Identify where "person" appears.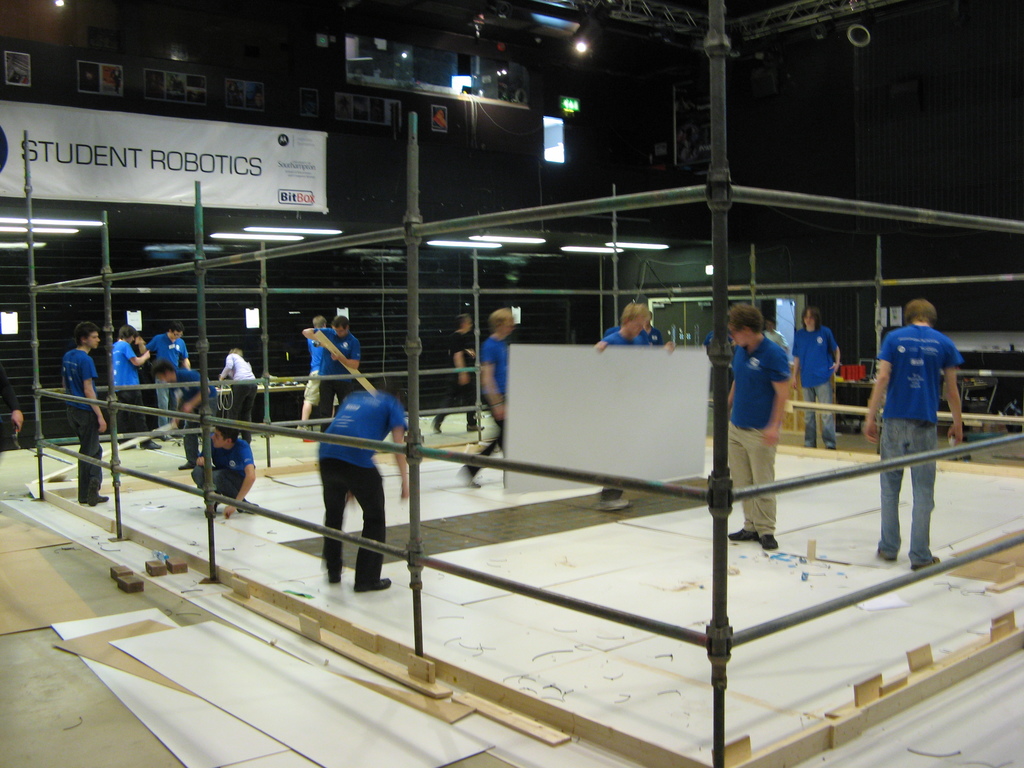
Appears at <box>293,314,340,428</box>.
